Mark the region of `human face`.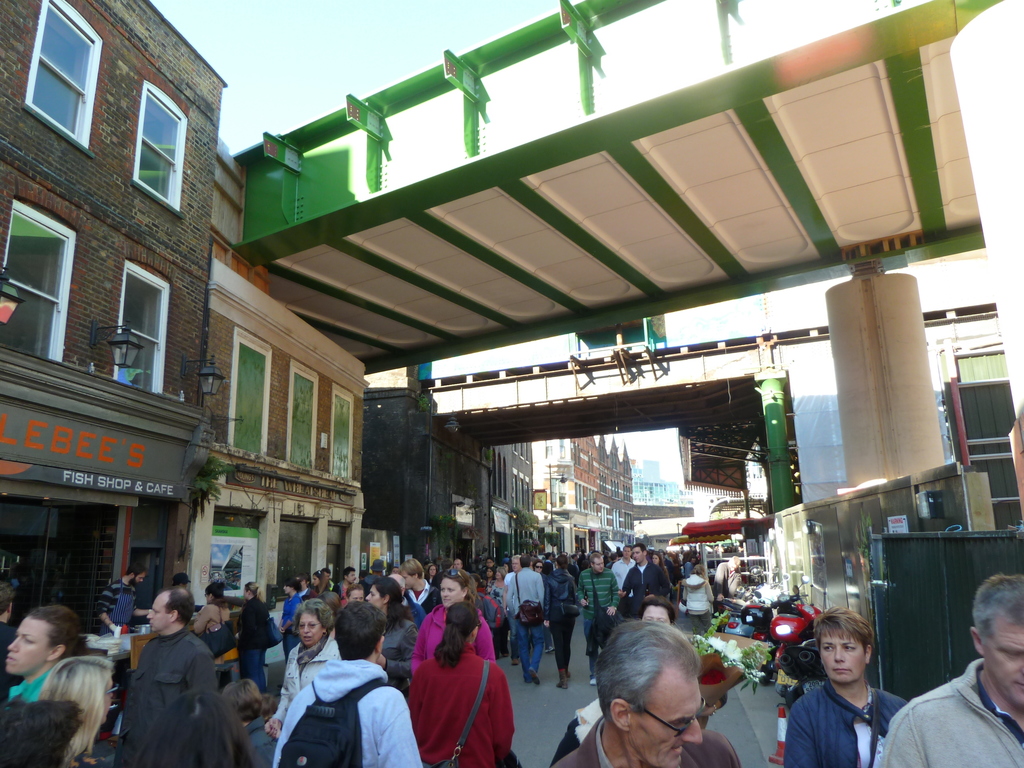
Region: rect(148, 591, 169, 626).
